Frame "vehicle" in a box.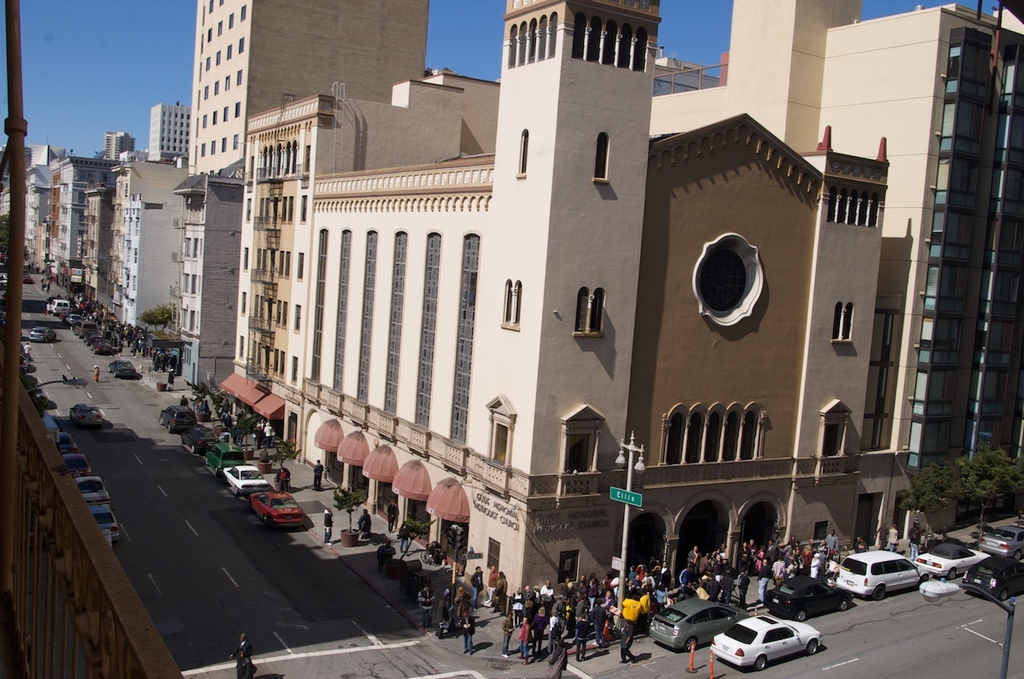
pyautogui.locateOnScreen(648, 595, 746, 652).
